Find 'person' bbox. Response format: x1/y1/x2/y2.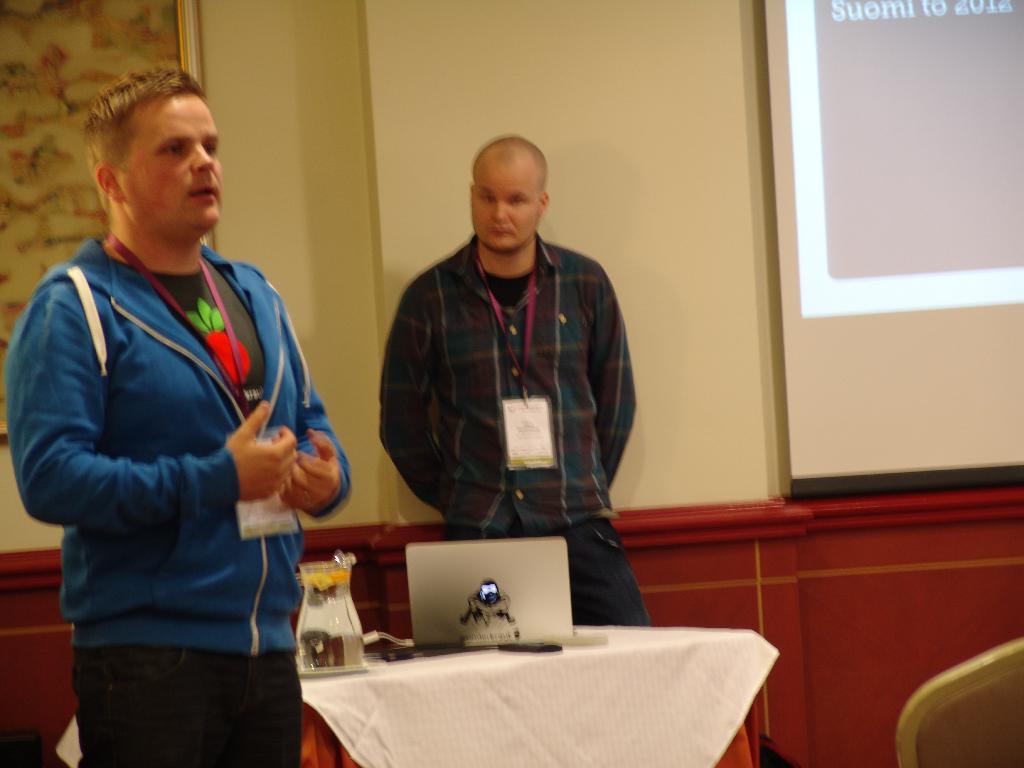
7/68/353/767.
